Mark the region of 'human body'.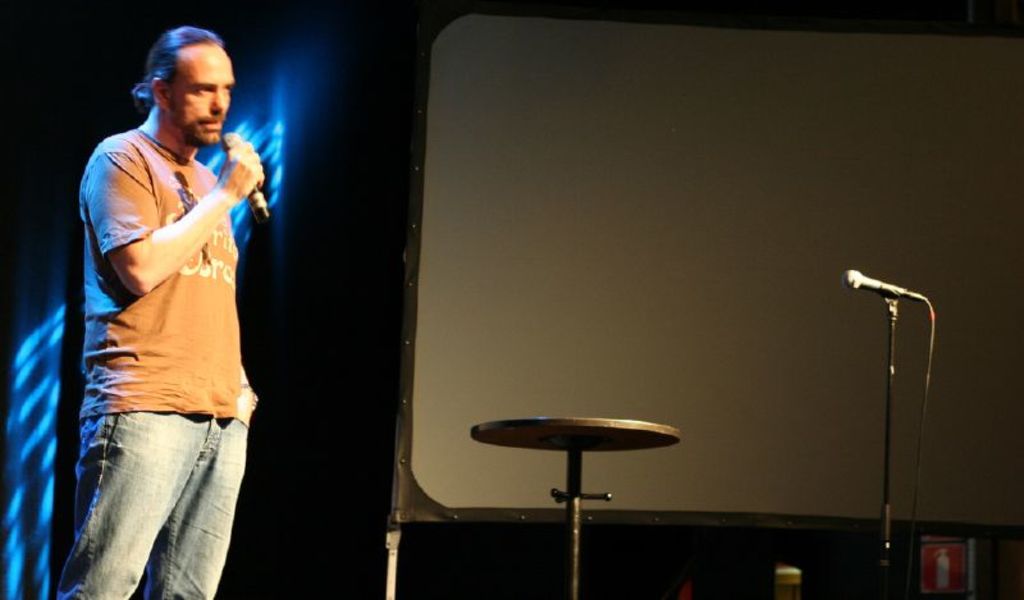
Region: detection(65, 5, 269, 564).
